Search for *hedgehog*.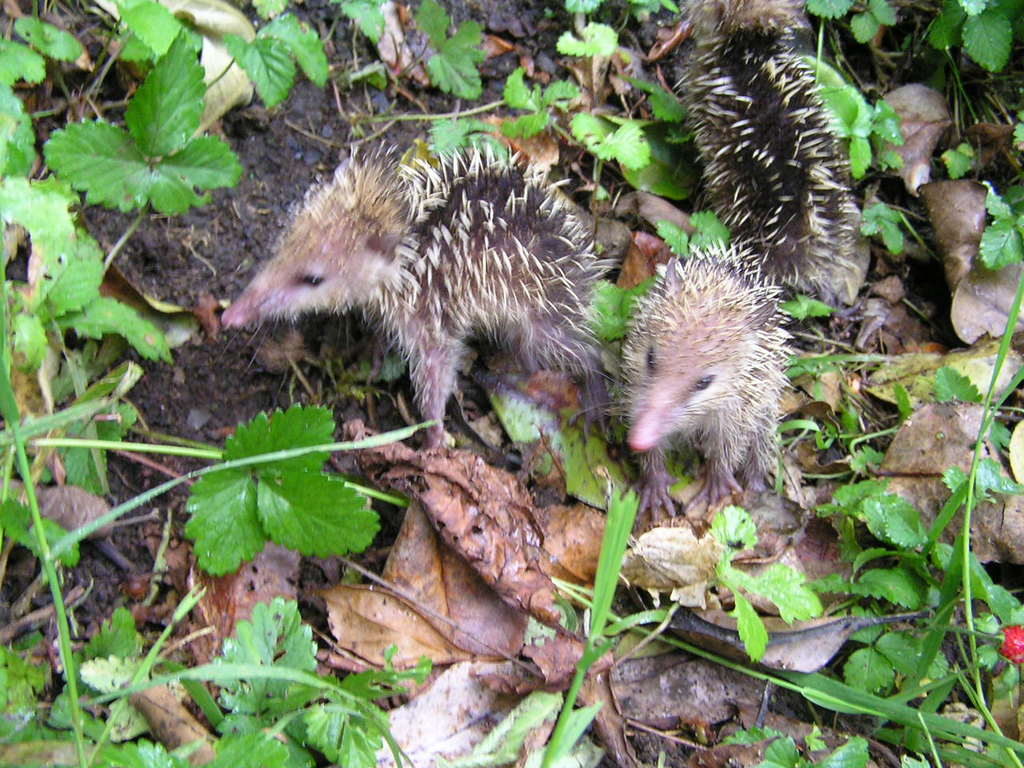
Found at <region>673, 0, 861, 299</region>.
